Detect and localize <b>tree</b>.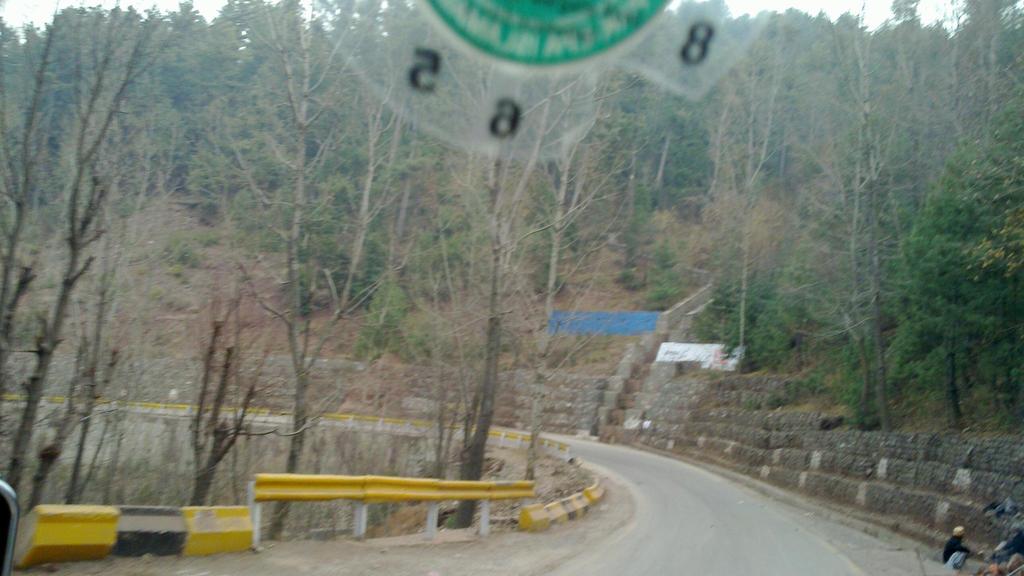
Localized at Rect(518, 101, 630, 470).
